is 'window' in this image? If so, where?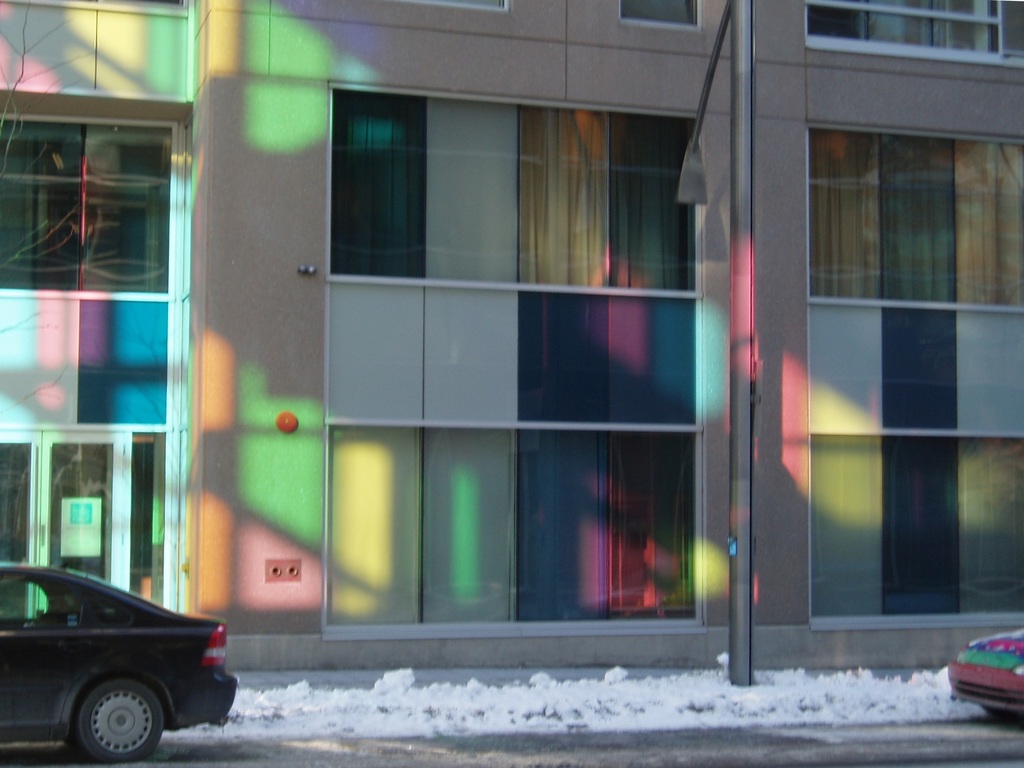
Yes, at [left=326, top=422, right=701, bottom=625].
